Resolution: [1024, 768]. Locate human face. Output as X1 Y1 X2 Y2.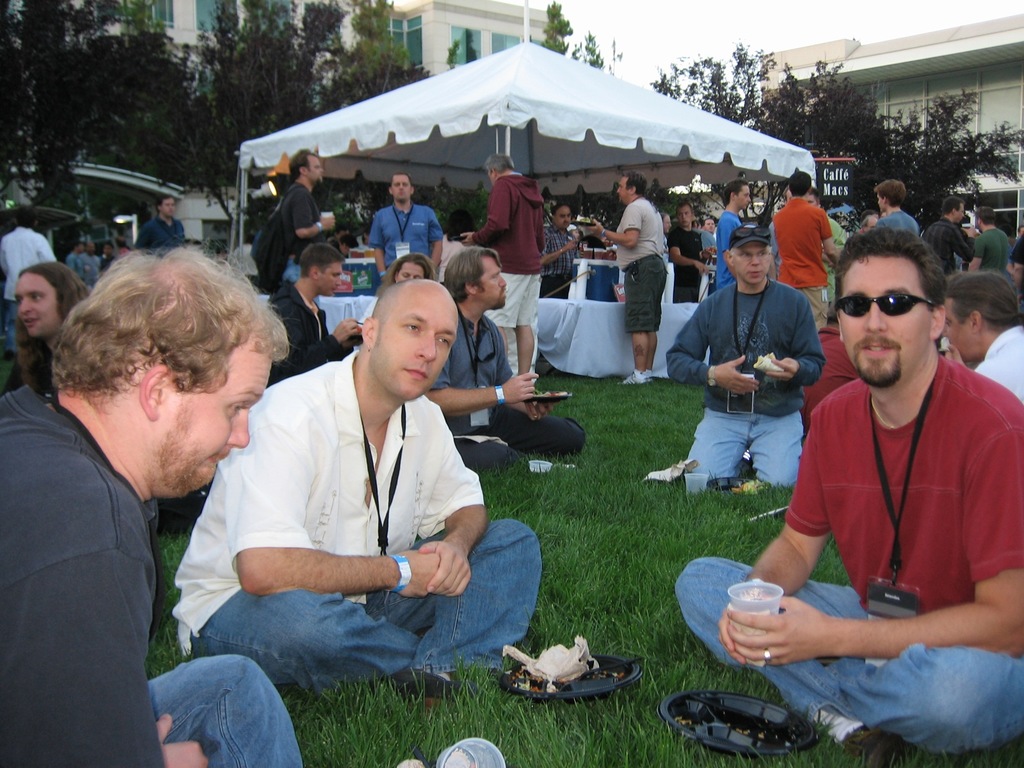
397 262 425 278.
